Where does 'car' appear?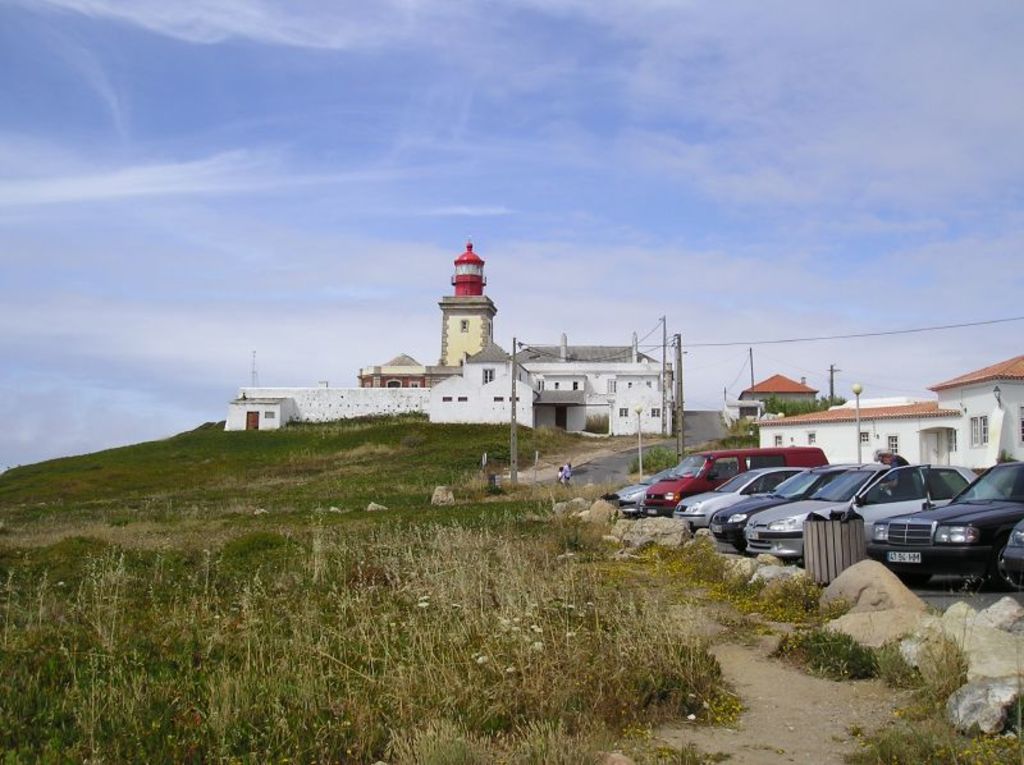
Appears at (x1=608, y1=461, x2=685, y2=516).
